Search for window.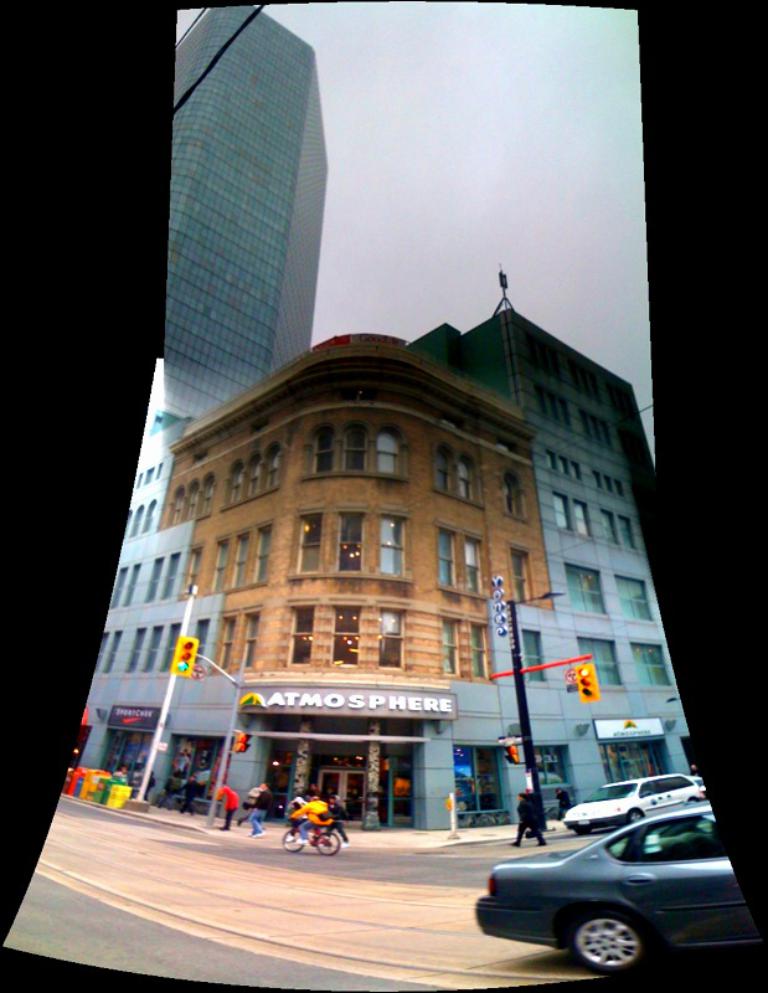
Found at (x1=594, y1=506, x2=617, y2=541).
